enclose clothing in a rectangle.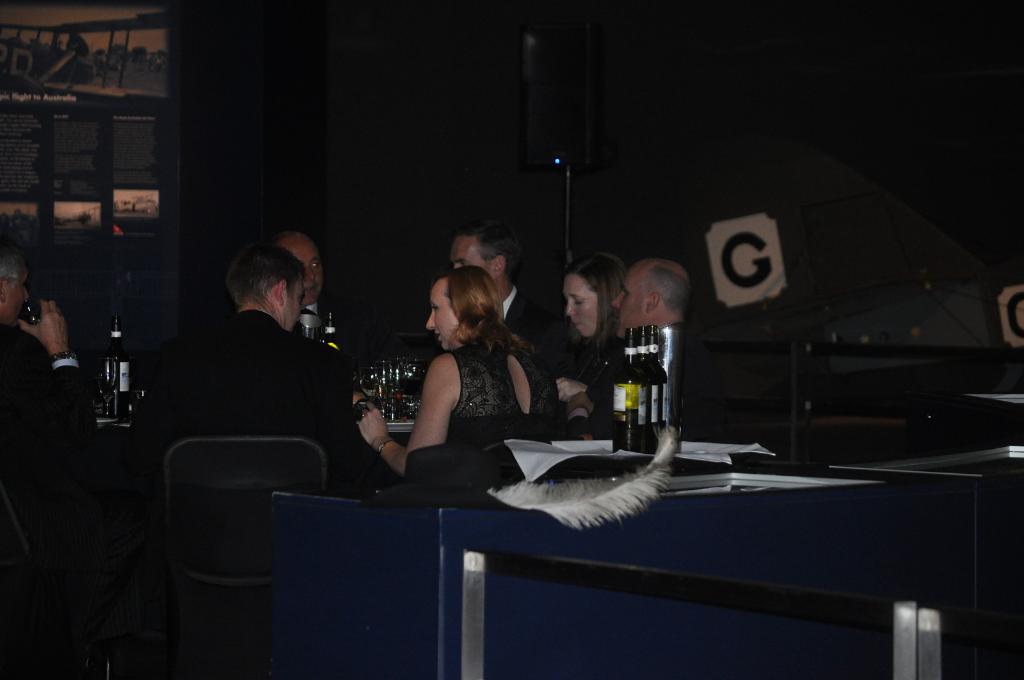
553:332:612:426.
